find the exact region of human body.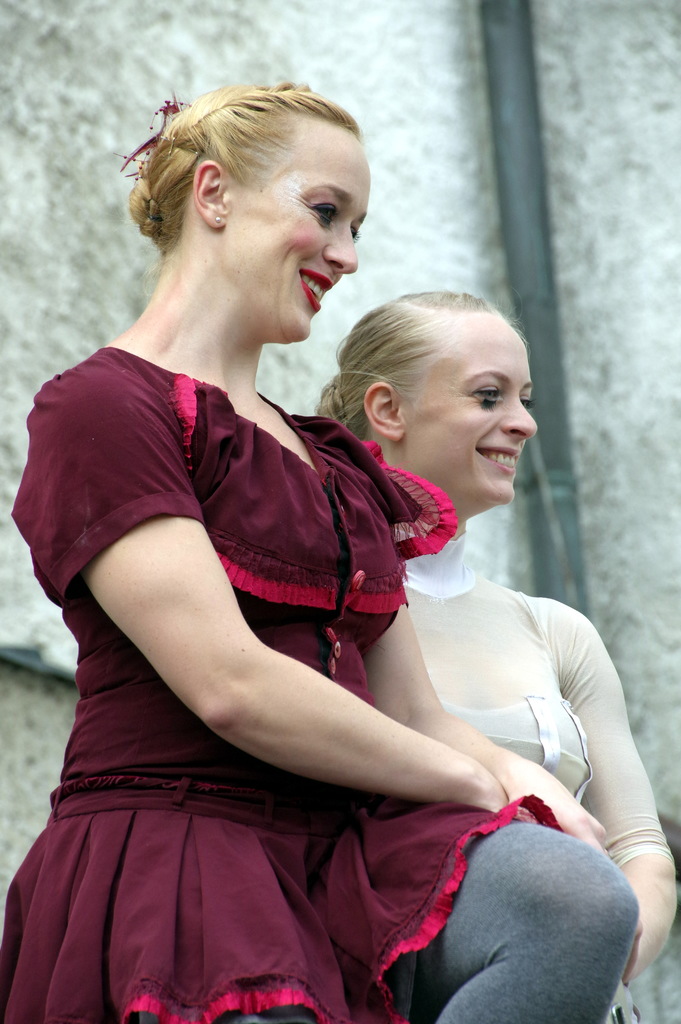
Exact region: box(0, 77, 640, 1023).
